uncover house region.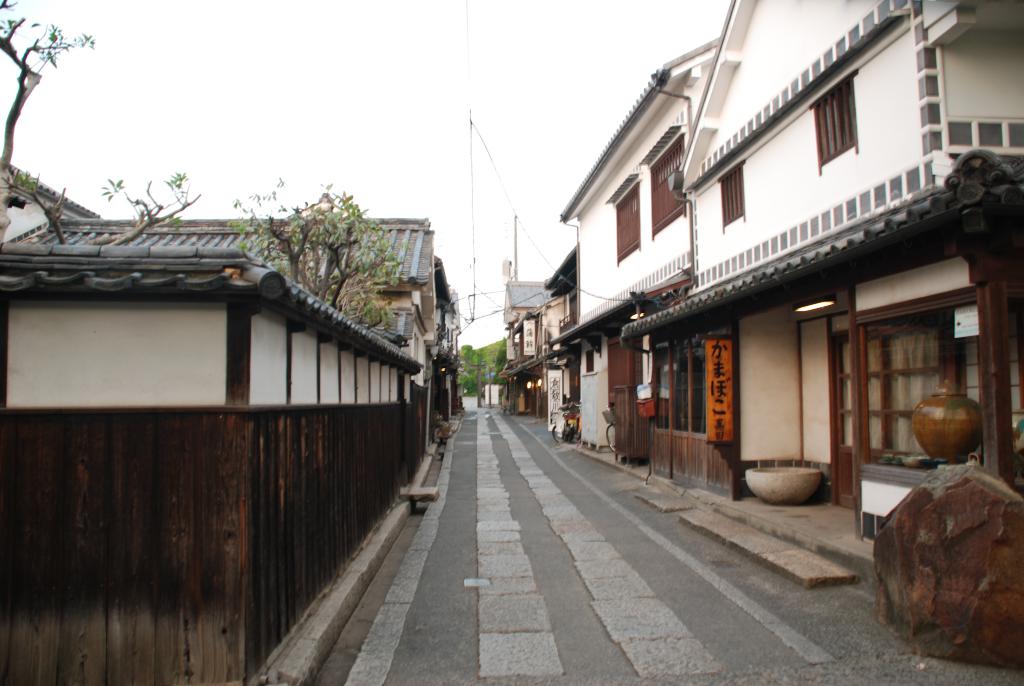
Uncovered: rect(0, 156, 463, 685).
